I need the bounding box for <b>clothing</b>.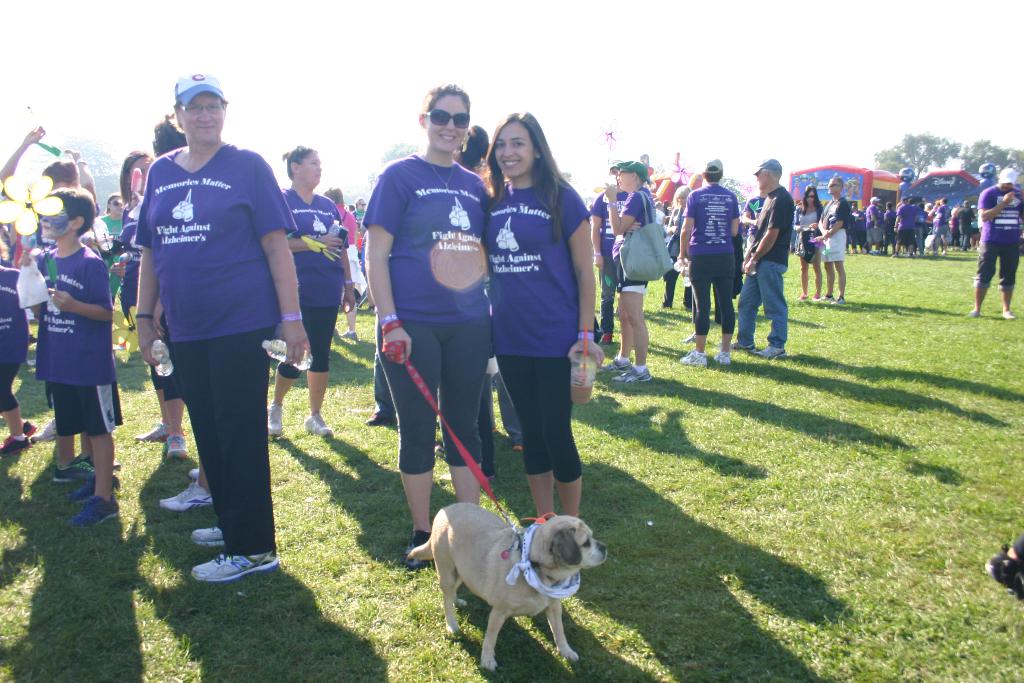
Here it is: bbox=[797, 200, 822, 265].
